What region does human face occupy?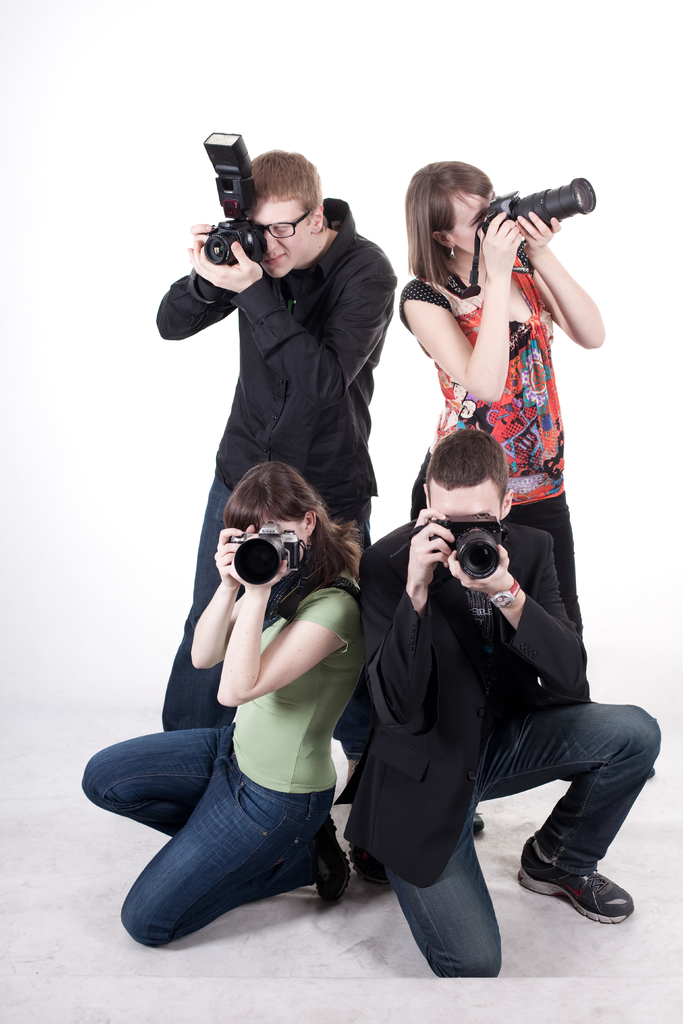
269:522:309:562.
